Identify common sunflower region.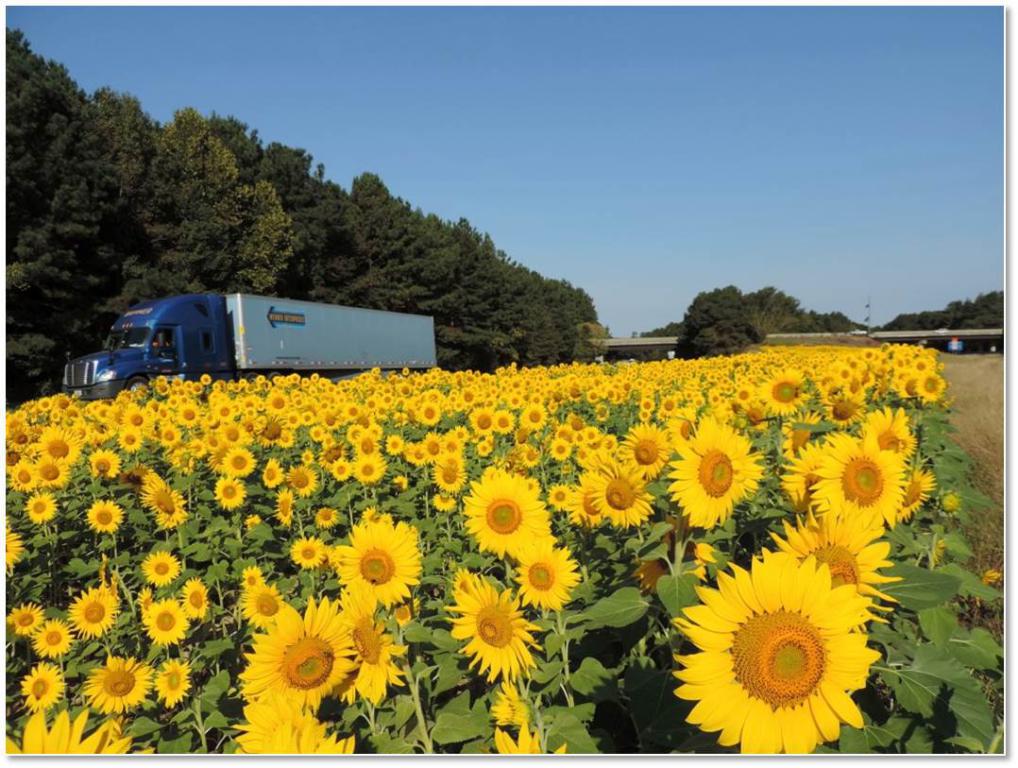
Region: [622,424,666,475].
